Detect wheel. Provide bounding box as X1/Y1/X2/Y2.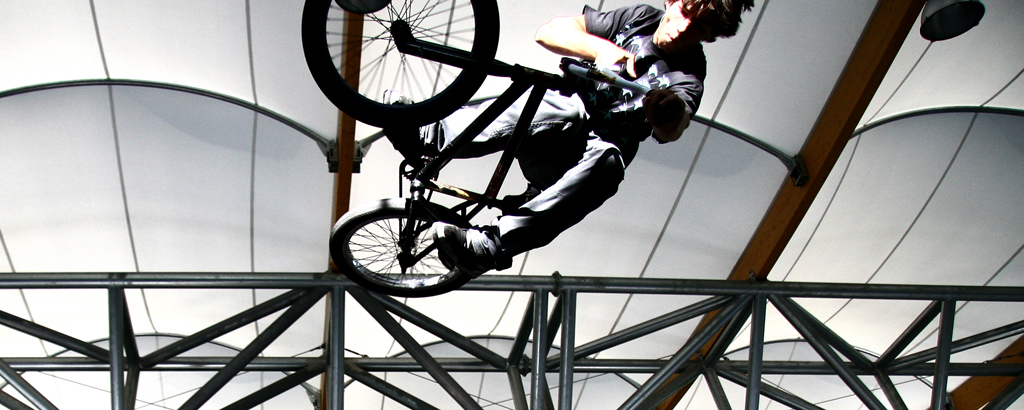
300/0/499/127.
